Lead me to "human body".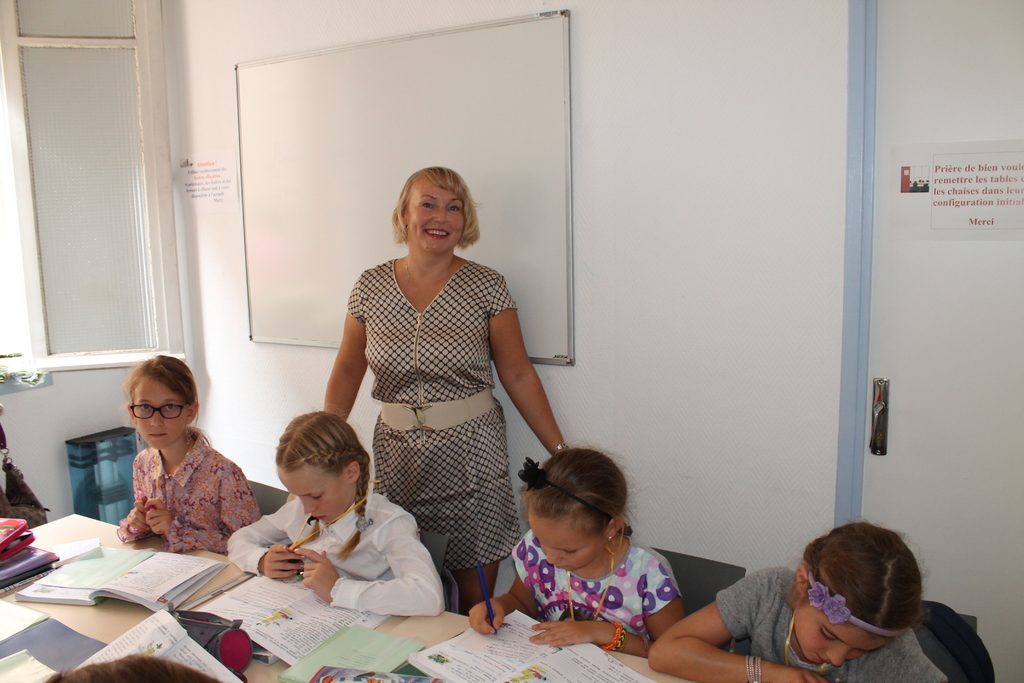
Lead to (317,133,542,610).
